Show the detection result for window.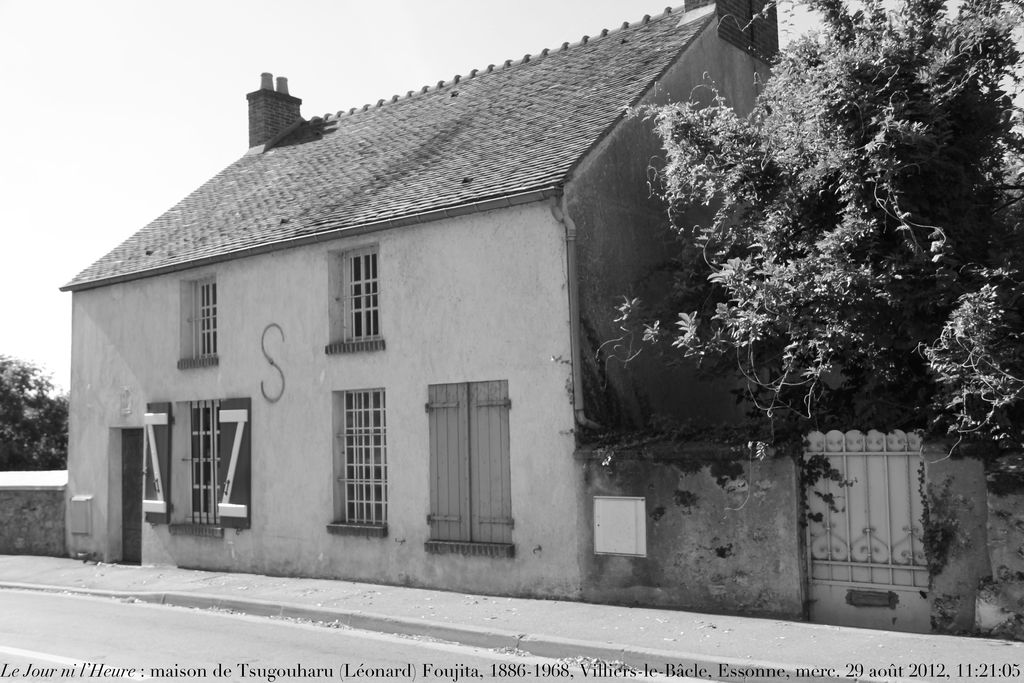
crop(323, 377, 379, 535).
